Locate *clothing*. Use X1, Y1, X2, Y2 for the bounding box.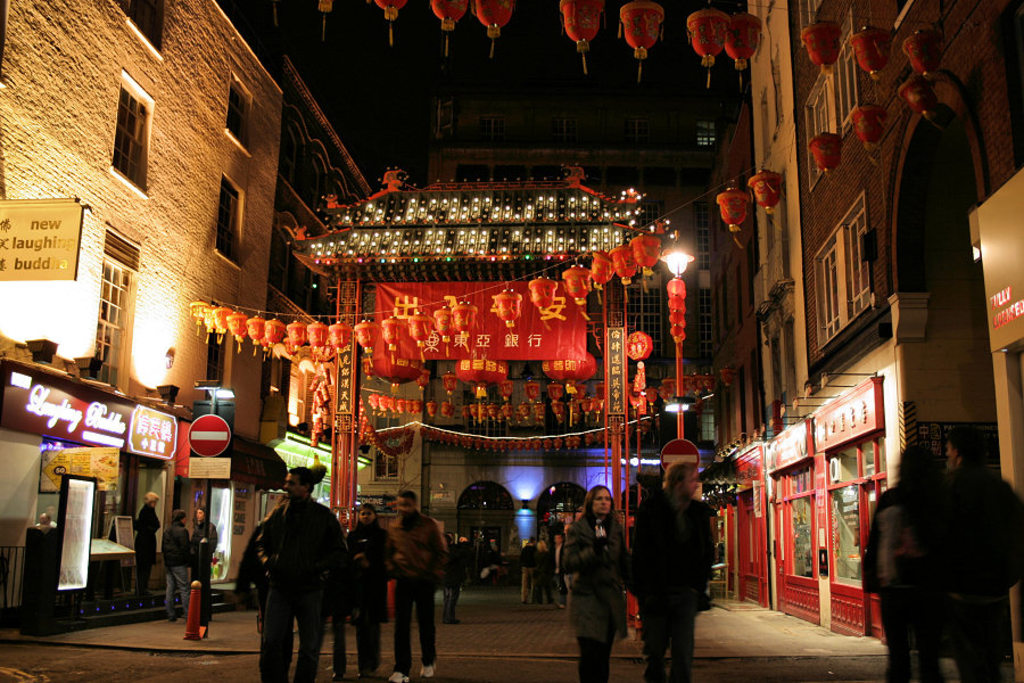
265, 495, 345, 682.
